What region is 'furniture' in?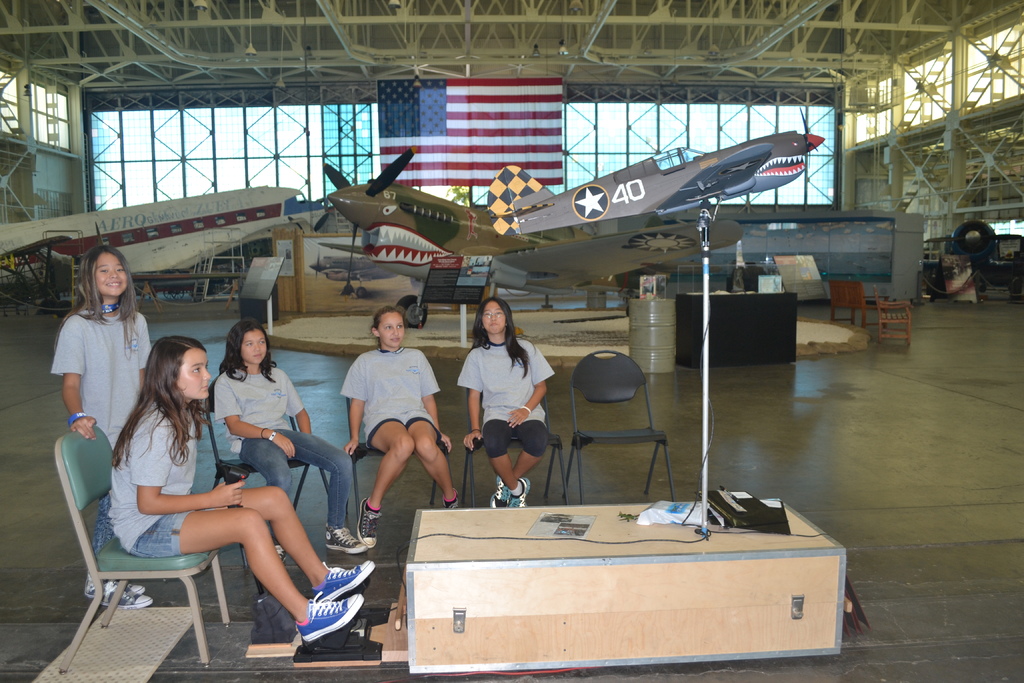
<region>676, 292, 797, 369</region>.
